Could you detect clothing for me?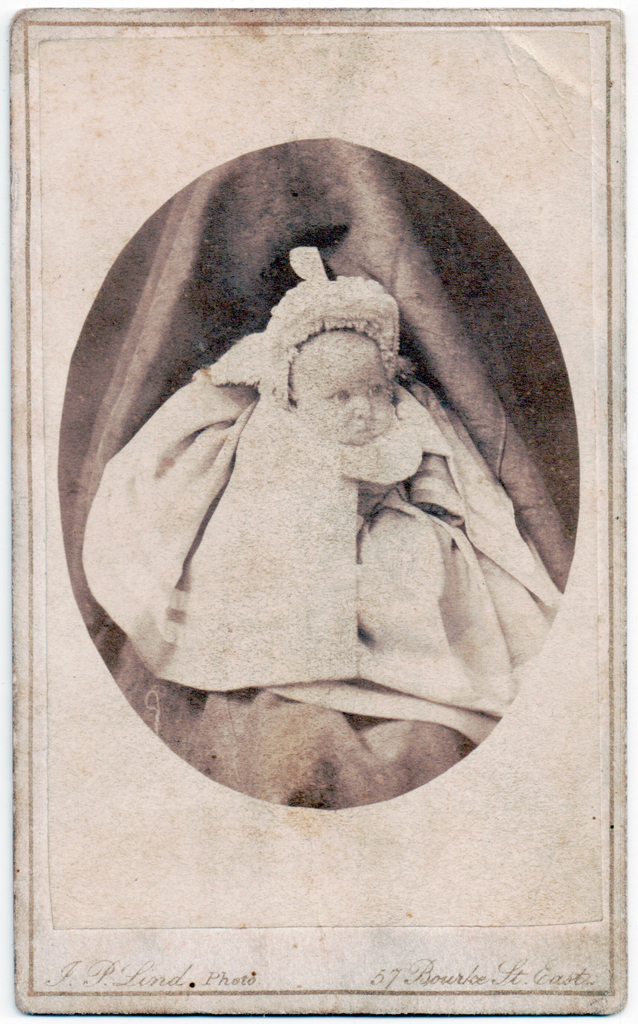
Detection result: [83,317,561,734].
